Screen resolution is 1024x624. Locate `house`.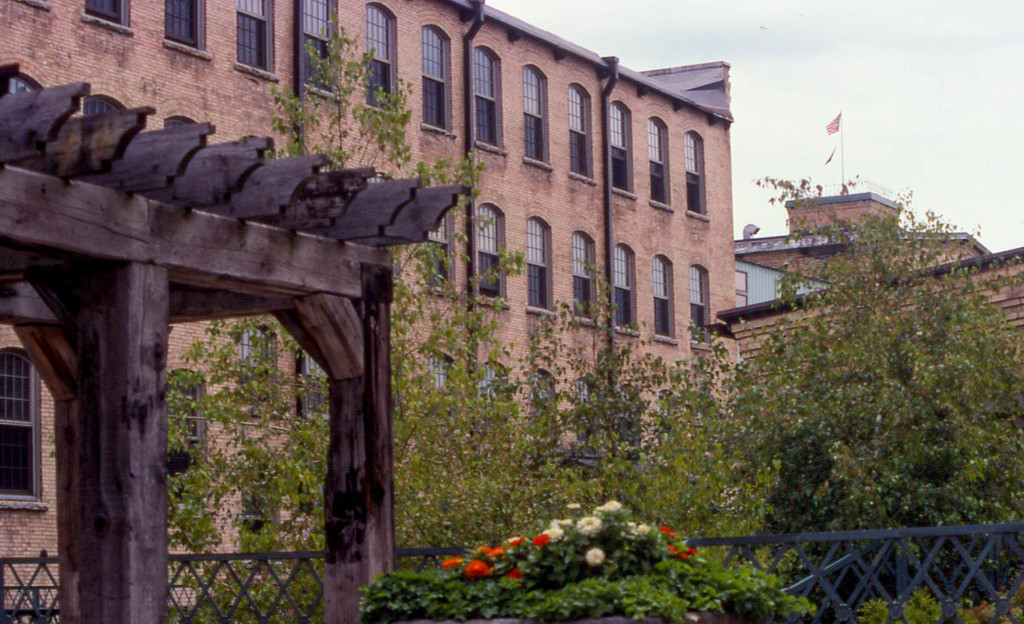
(left=729, top=162, right=1023, bottom=539).
